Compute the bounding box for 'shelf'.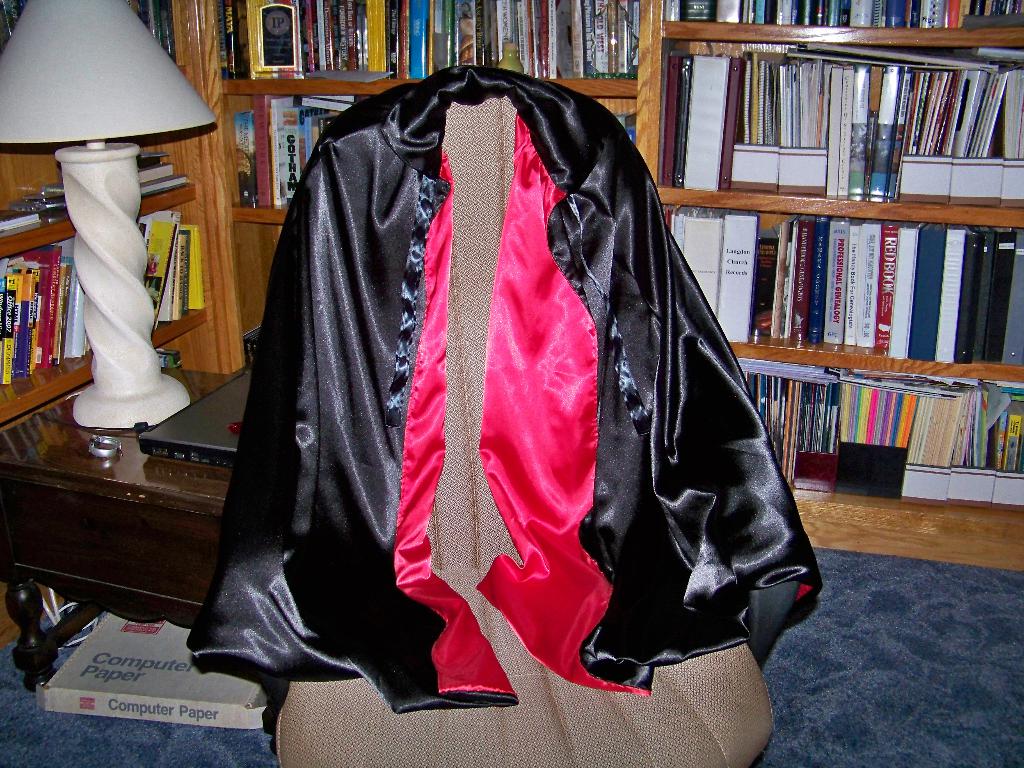
664 0 1023 51.
